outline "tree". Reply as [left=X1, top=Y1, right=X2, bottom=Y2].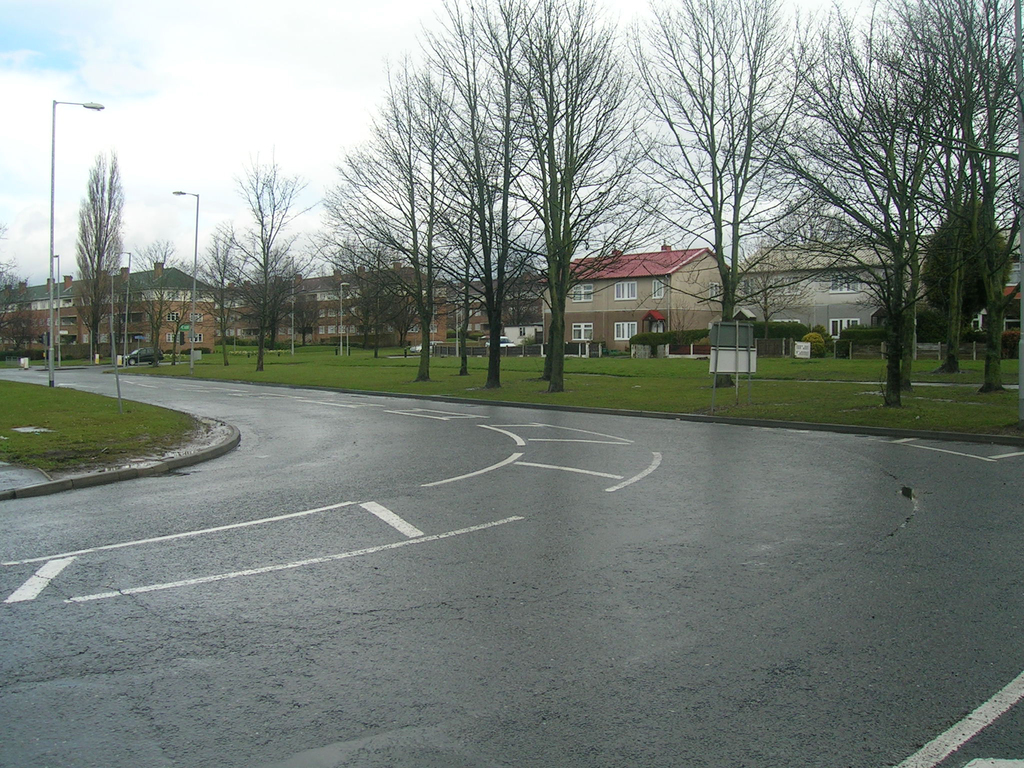
[left=216, top=141, right=319, bottom=379].
